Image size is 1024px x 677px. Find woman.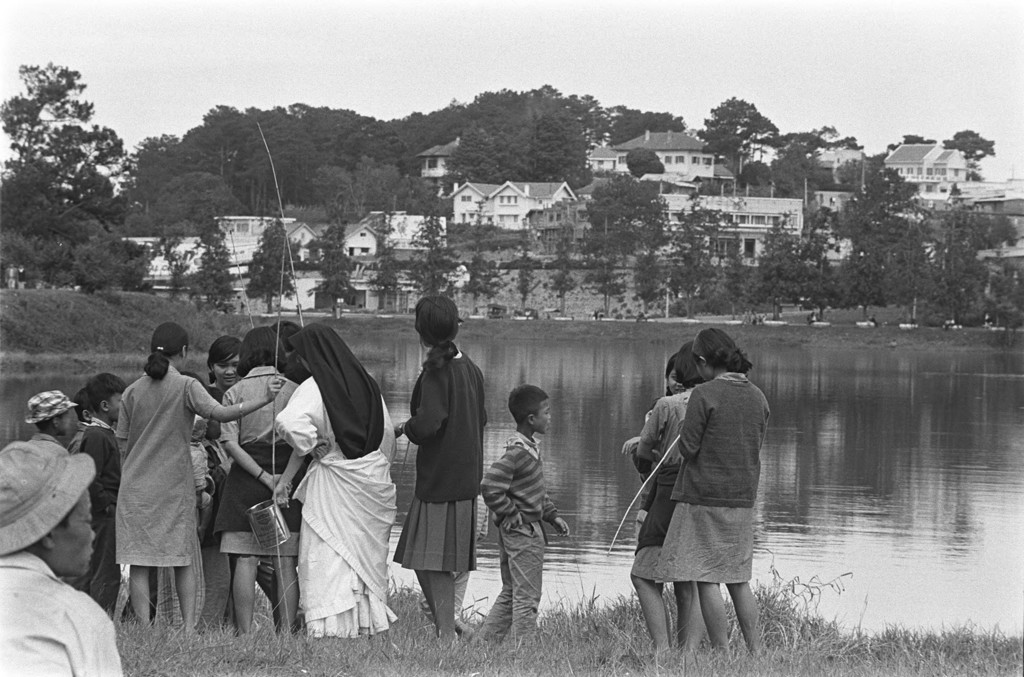
x1=105 y1=318 x2=275 y2=639.
